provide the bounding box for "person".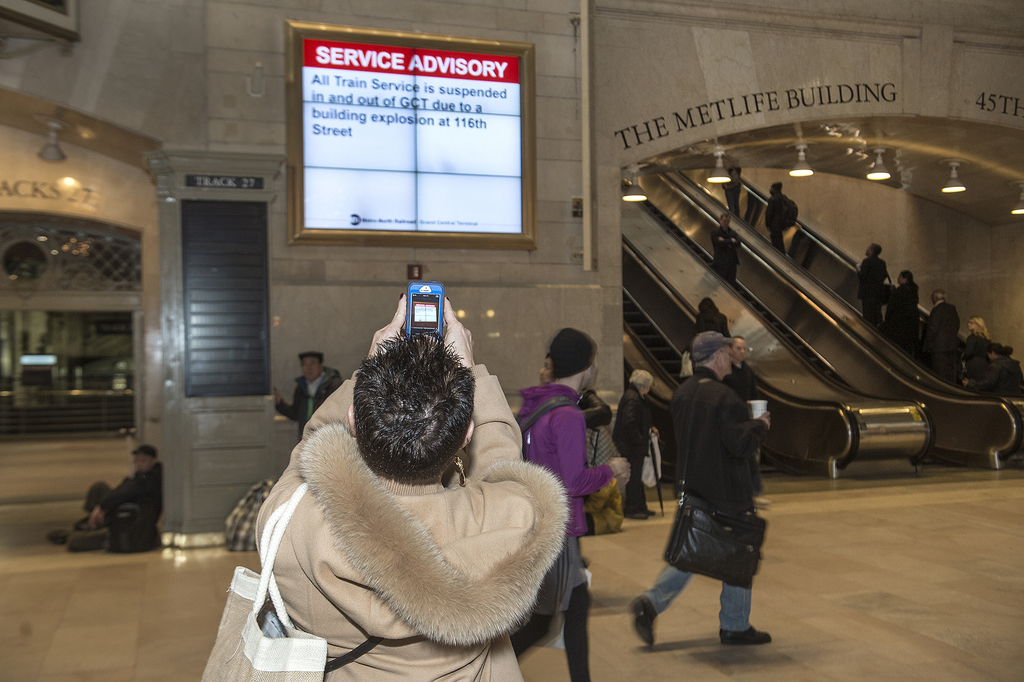
crop(586, 457, 632, 537).
